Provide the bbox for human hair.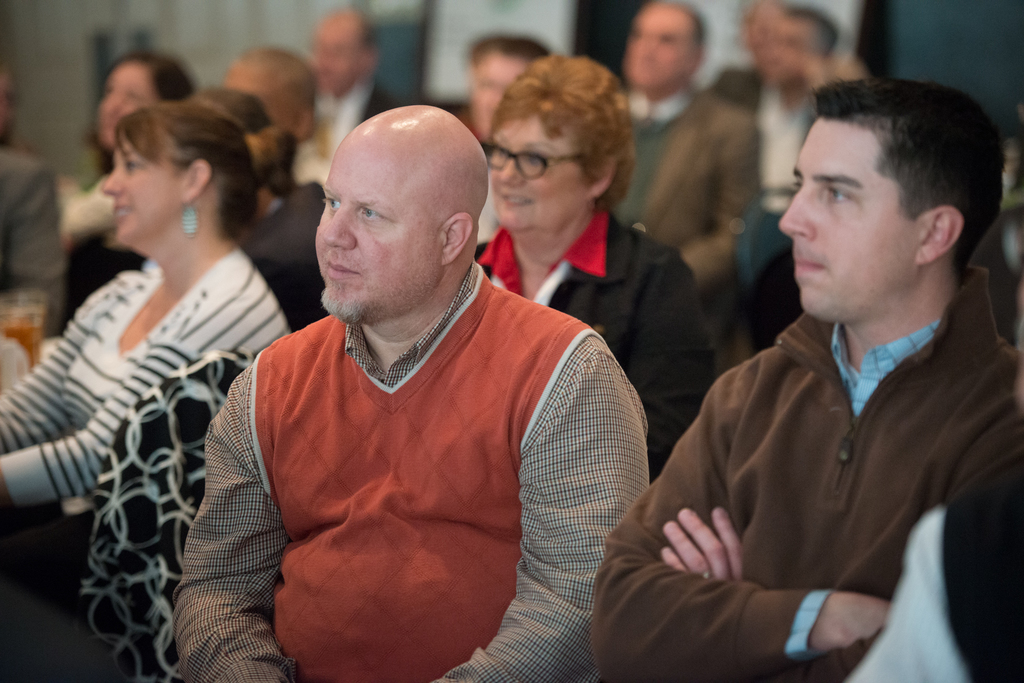
355:9:378:58.
